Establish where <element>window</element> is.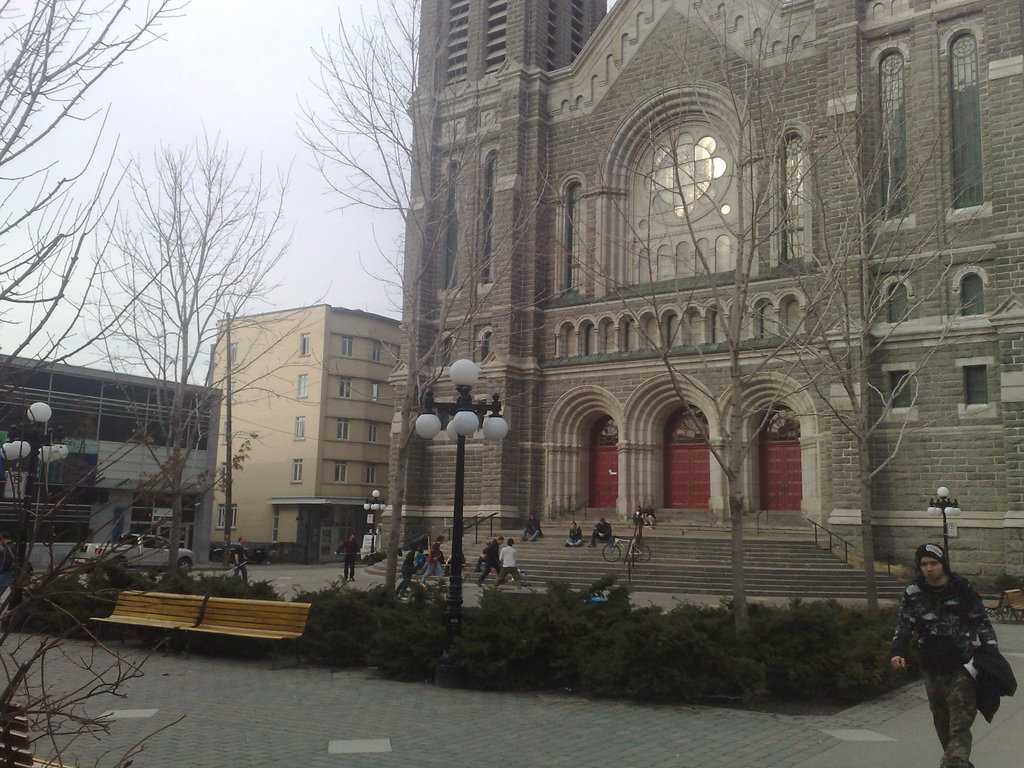
Established at BBox(295, 416, 305, 442).
